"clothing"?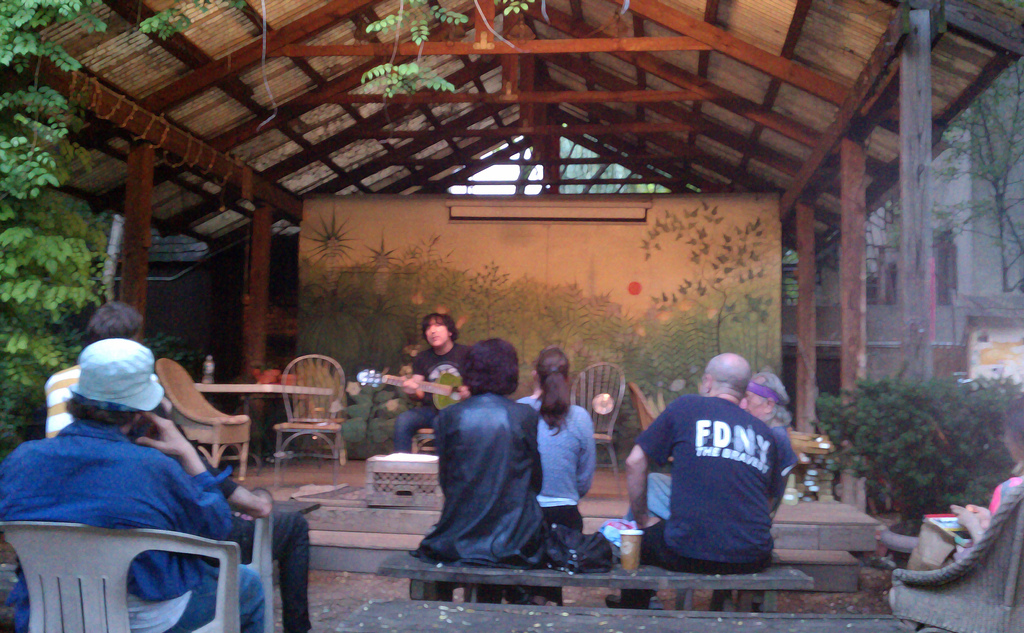
bbox(0, 416, 266, 632)
